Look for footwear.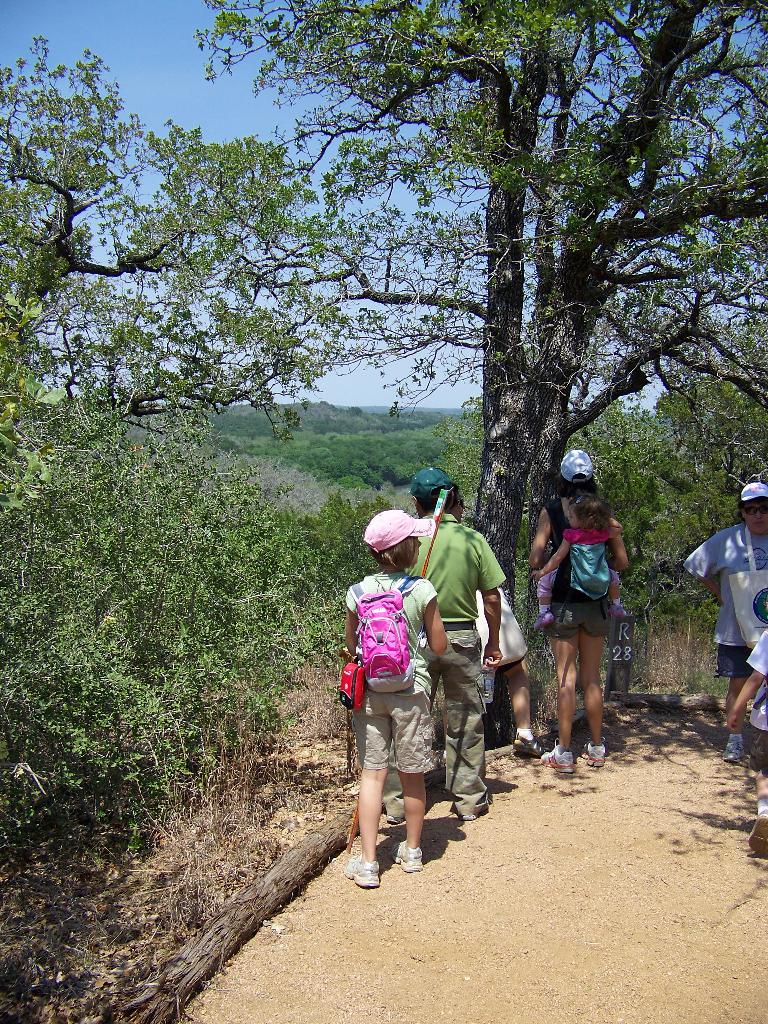
Found: 512 733 554 756.
